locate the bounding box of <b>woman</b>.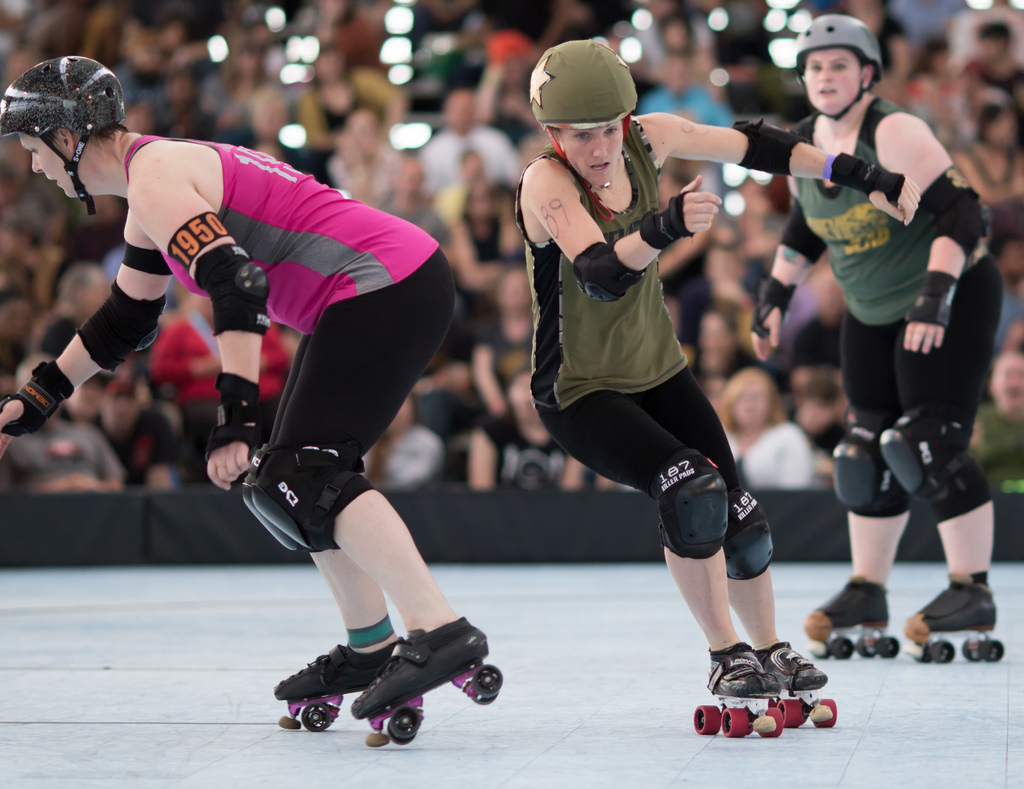
Bounding box: bbox=[746, 7, 999, 642].
